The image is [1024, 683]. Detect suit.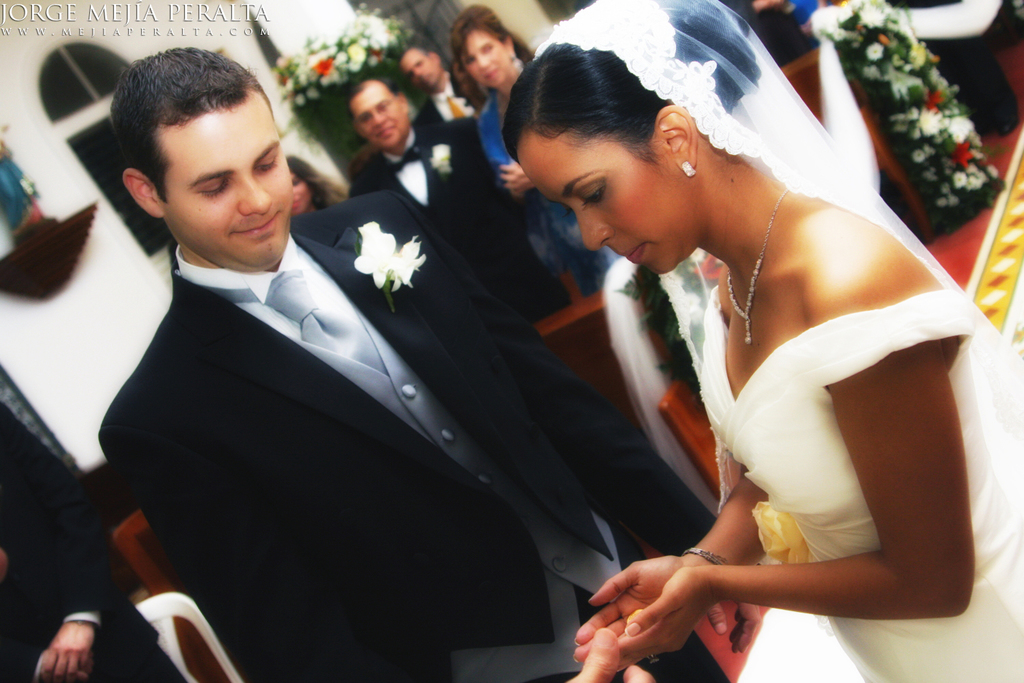
Detection: 343, 107, 524, 331.
